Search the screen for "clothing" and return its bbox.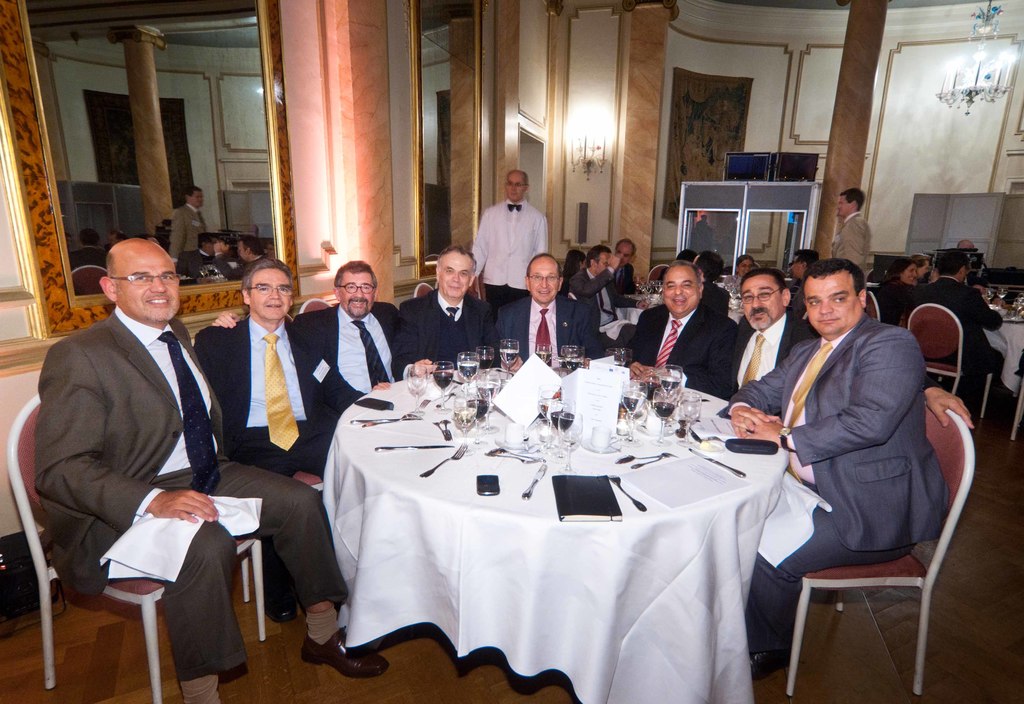
Found: 874, 273, 920, 320.
